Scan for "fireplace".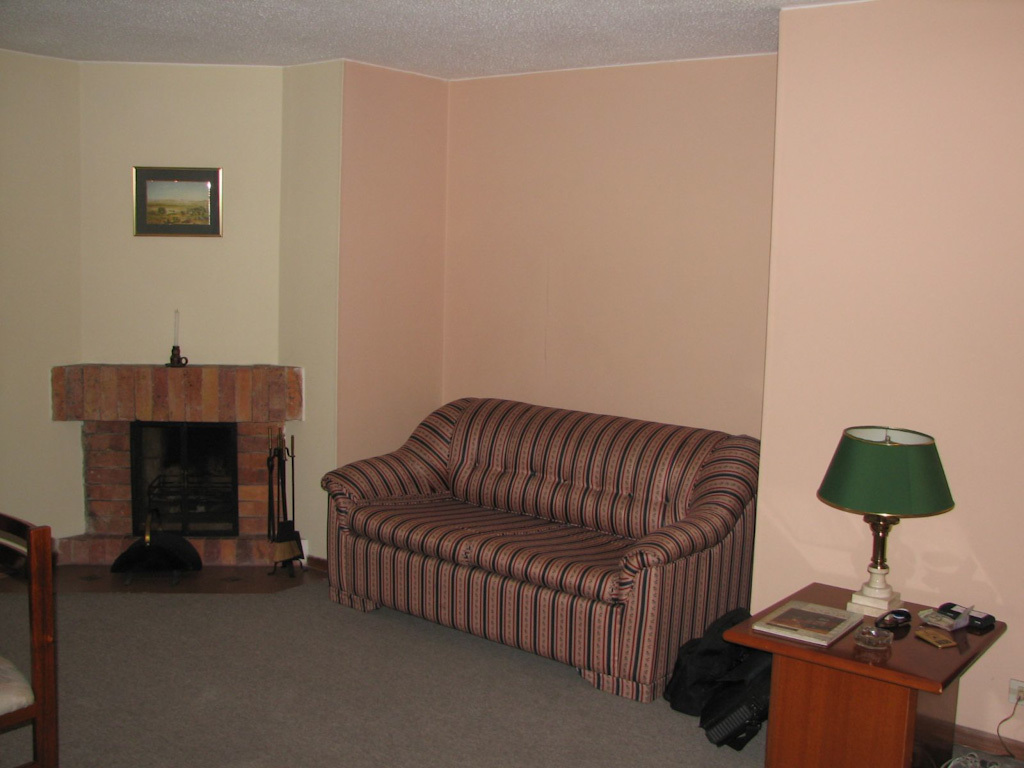
Scan result: select_region(51, 363, 304, 567).
